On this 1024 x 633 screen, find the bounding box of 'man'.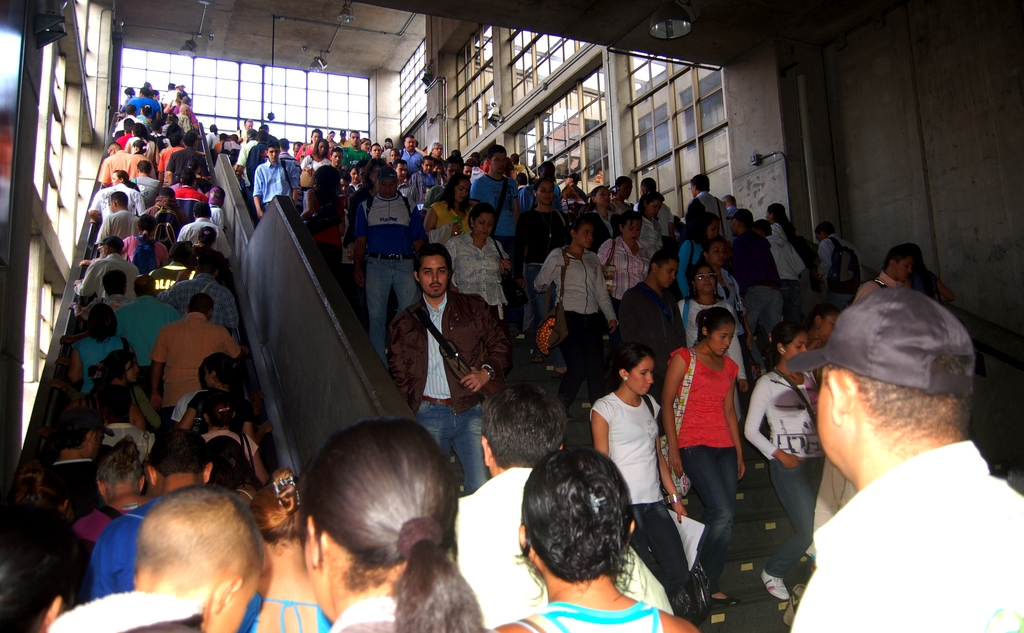
Bounding box: detection(252, 138, 296, 216).
